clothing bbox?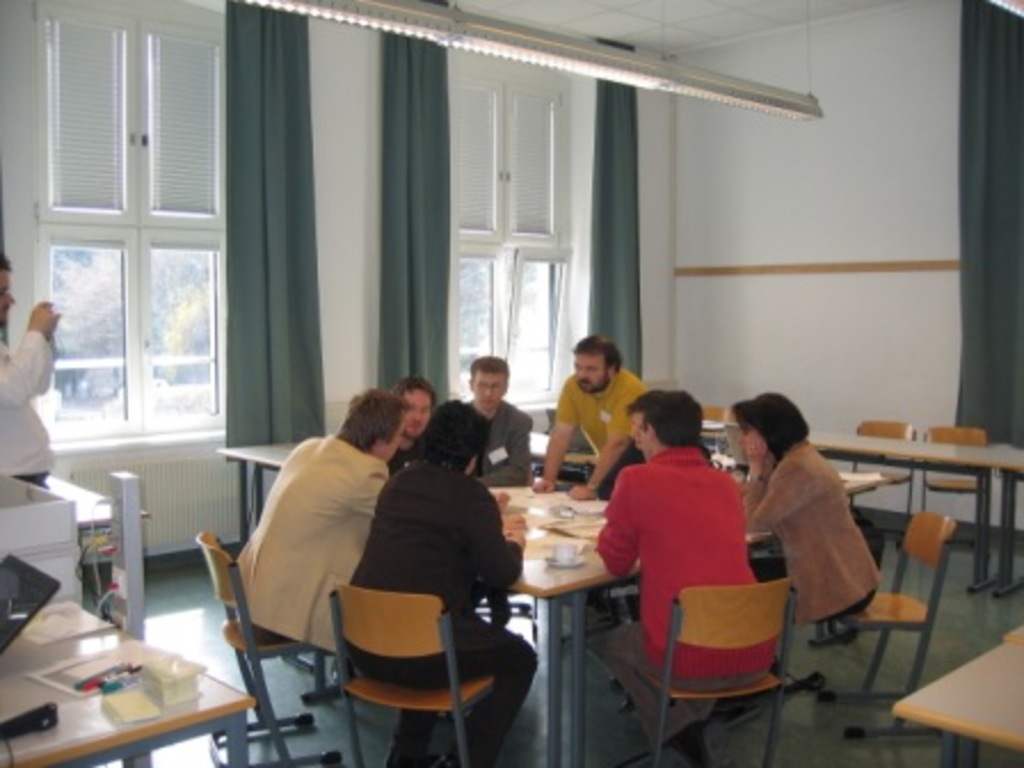
370, 430, 414, 478
